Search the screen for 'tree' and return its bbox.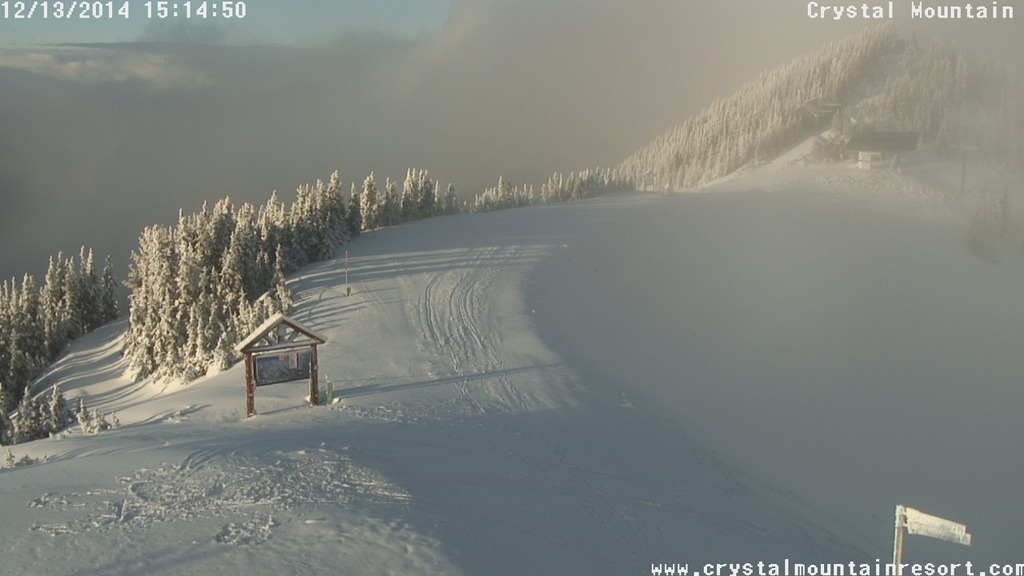
Found: rect(318, 168, 345, 233).
